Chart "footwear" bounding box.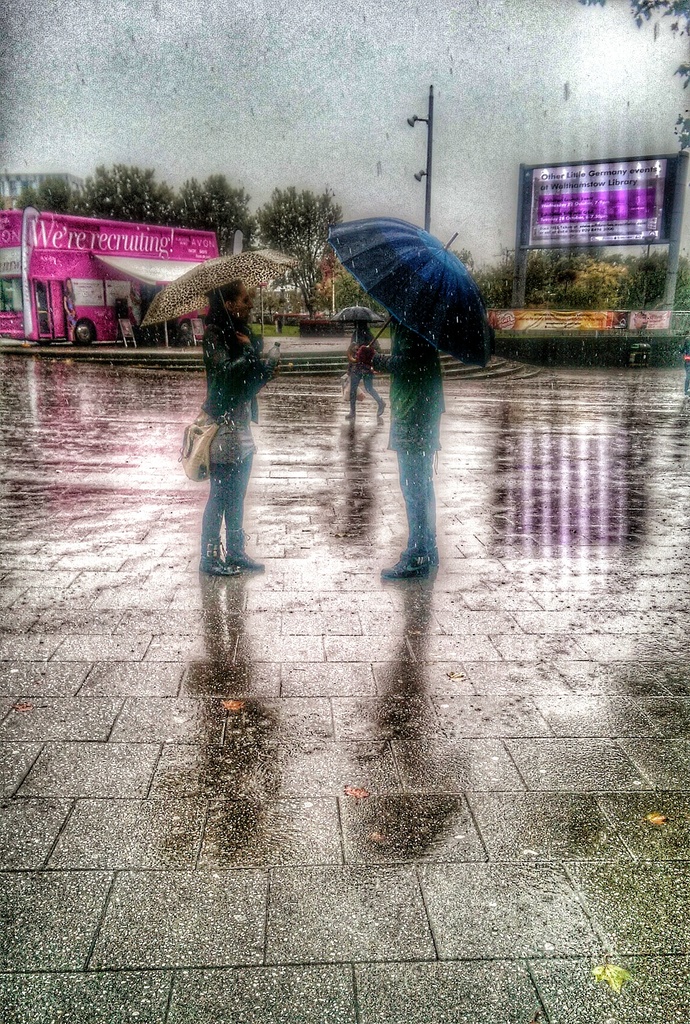
Charted: [380,552,429,581].
